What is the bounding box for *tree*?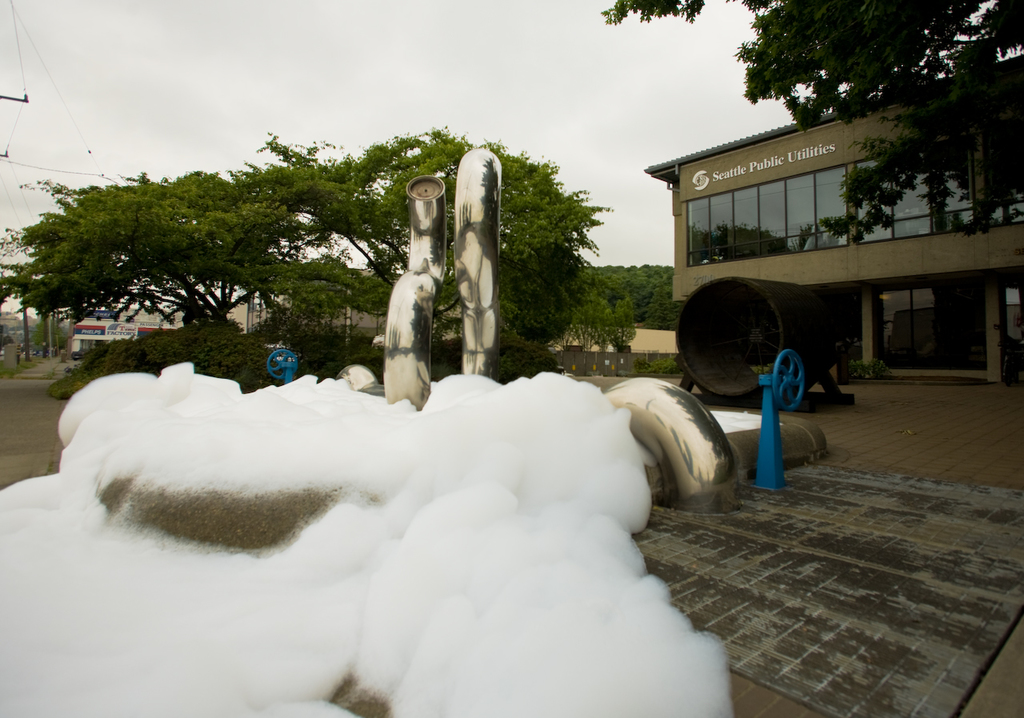
(595,0,1023,246).
